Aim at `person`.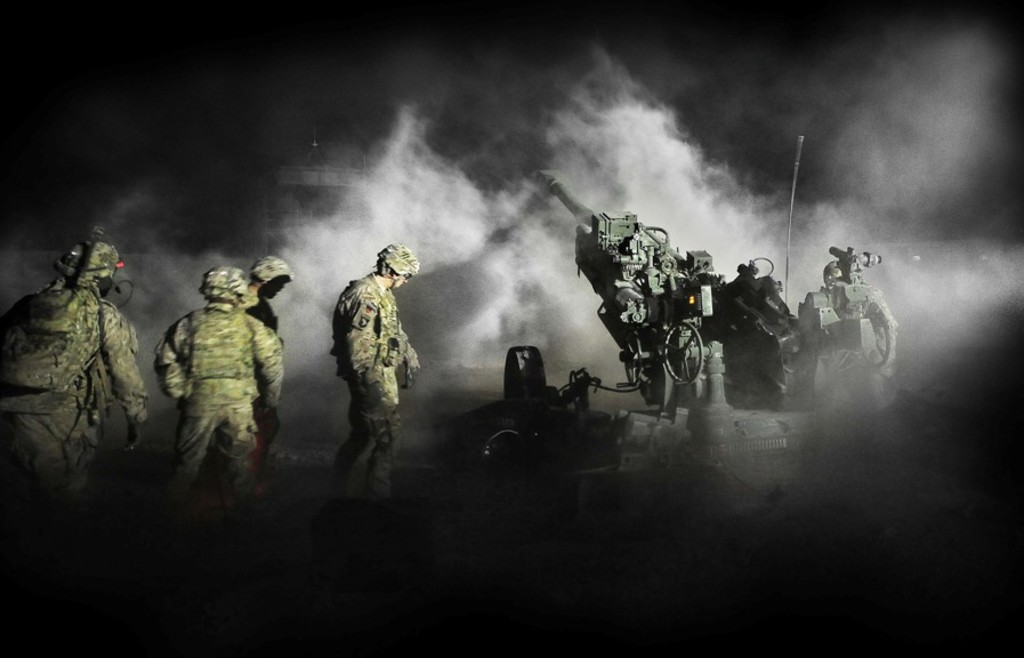
Aimed at bbox(814, 254, 850, 307).
